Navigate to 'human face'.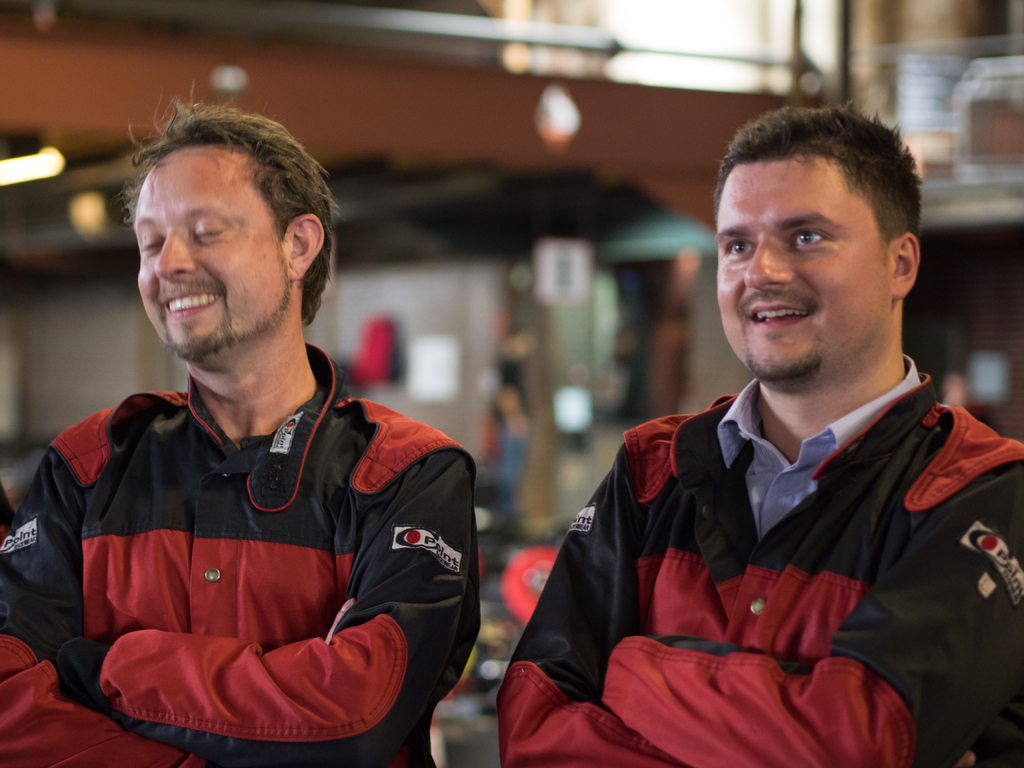
Navigation target: crop(134, 152, 296, 356).
